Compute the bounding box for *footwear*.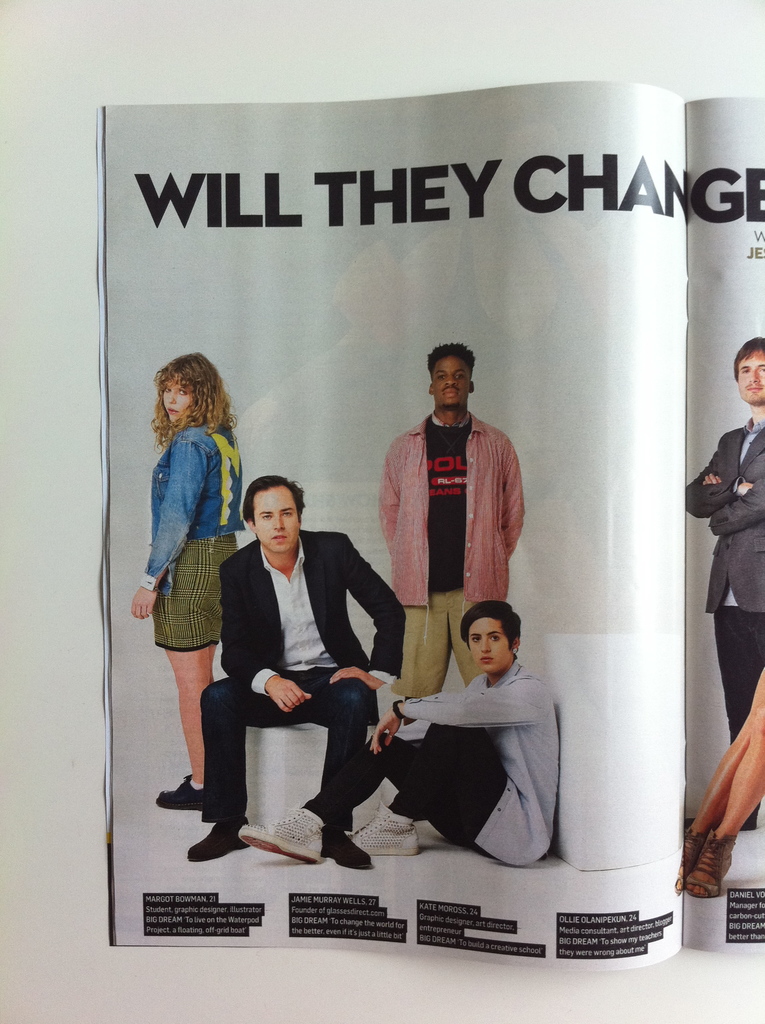
[187,826,253,860].
